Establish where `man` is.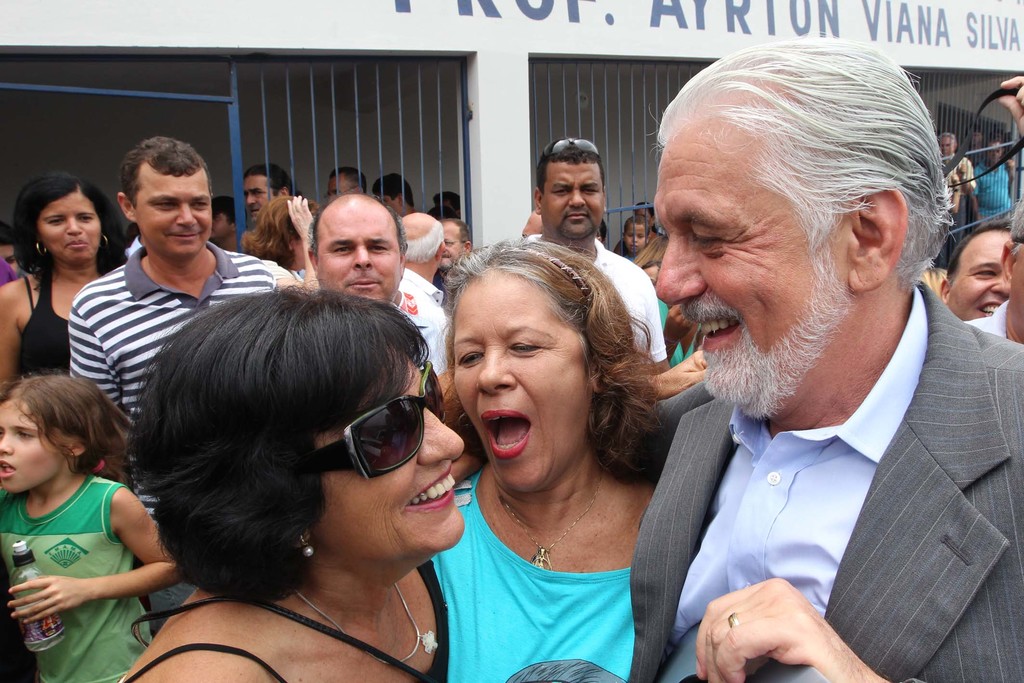
Established at <box>599,67,1023,681</box>.
